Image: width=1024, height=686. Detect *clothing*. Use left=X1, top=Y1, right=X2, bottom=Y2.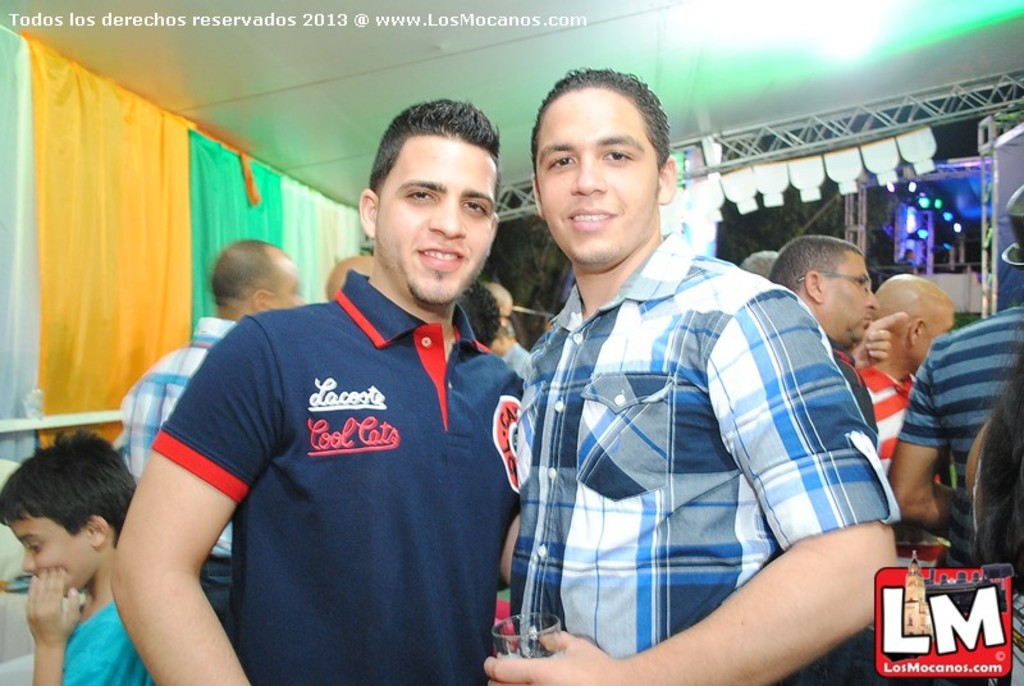
left=893, top=301, right=1023, bottom=491.
